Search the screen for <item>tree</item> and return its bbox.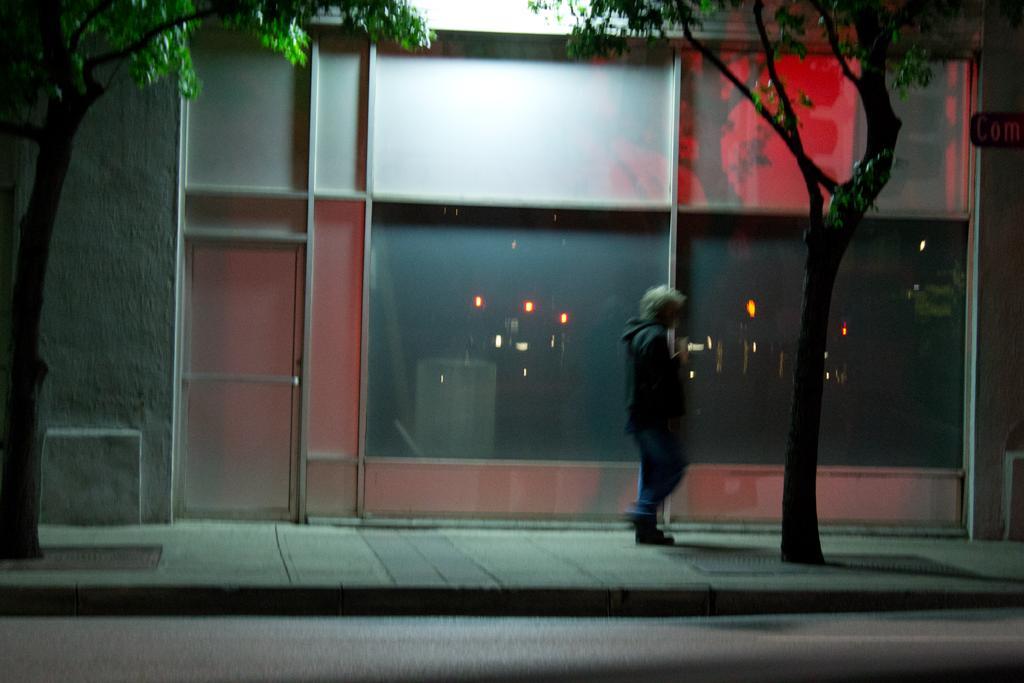
Found: select_region(530, 0, 1023, 558).
